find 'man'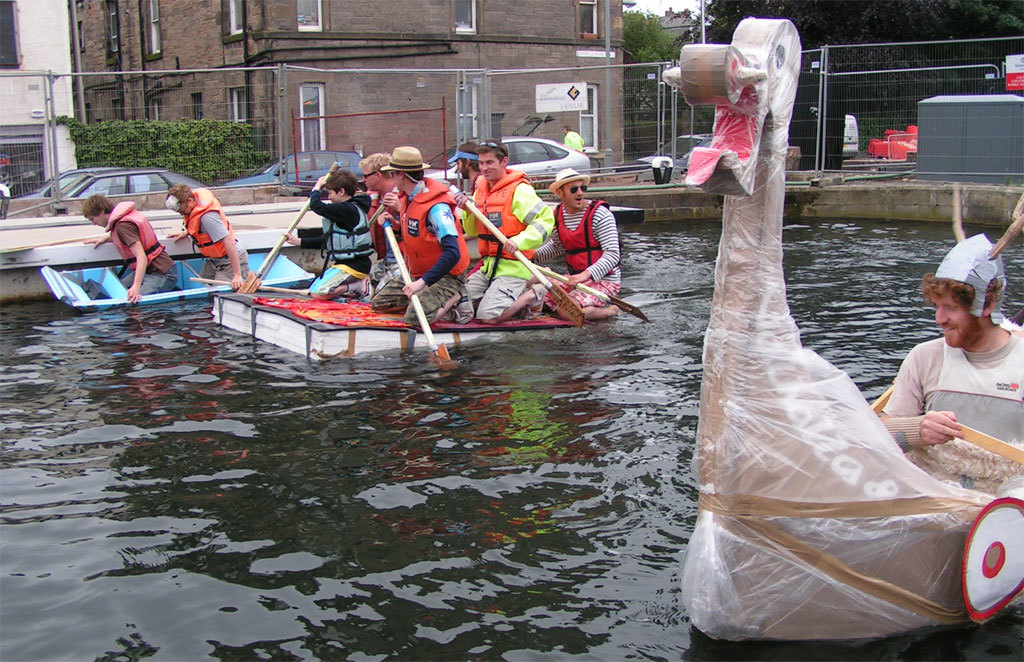
crop(164, 182, 252, 287)
